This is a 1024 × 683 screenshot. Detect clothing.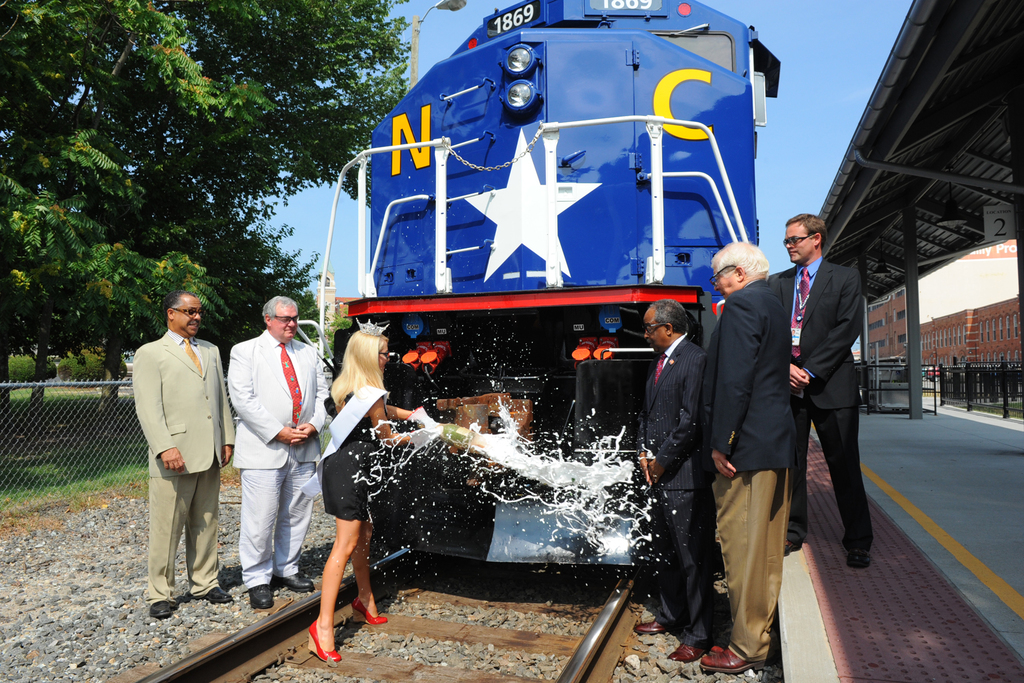
(319, 388, 388, 527).
